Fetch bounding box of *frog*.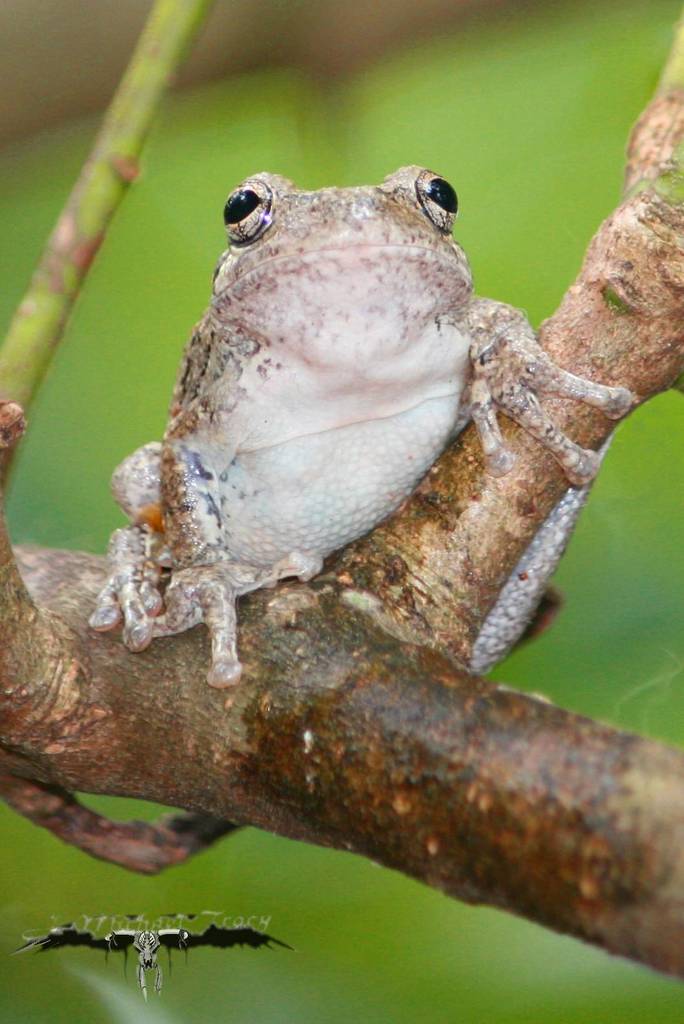
Bbox: 83,162,634,688.
